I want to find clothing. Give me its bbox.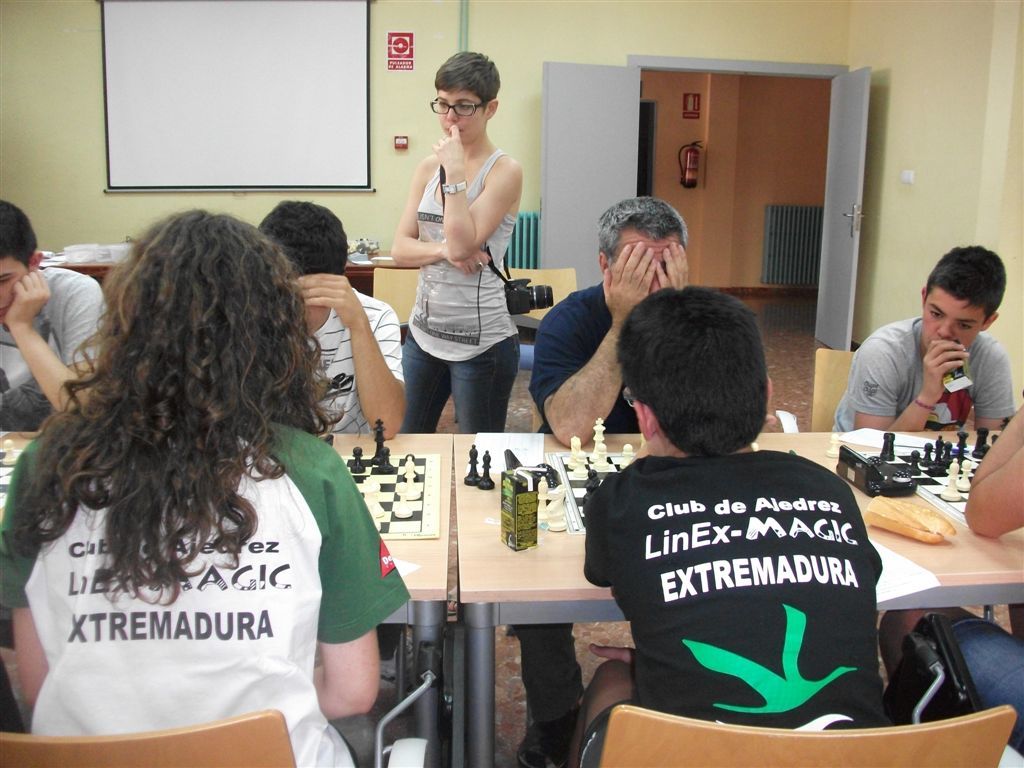
select_region(524, 278, 644, 435).
